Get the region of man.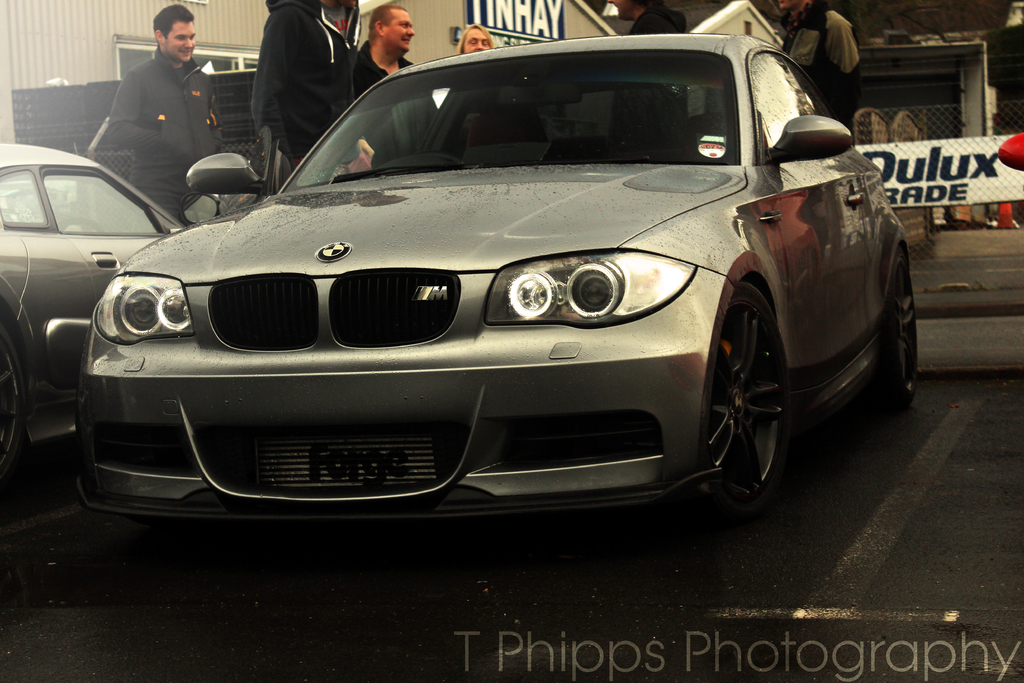
crop(104, 3, 218, 229).
